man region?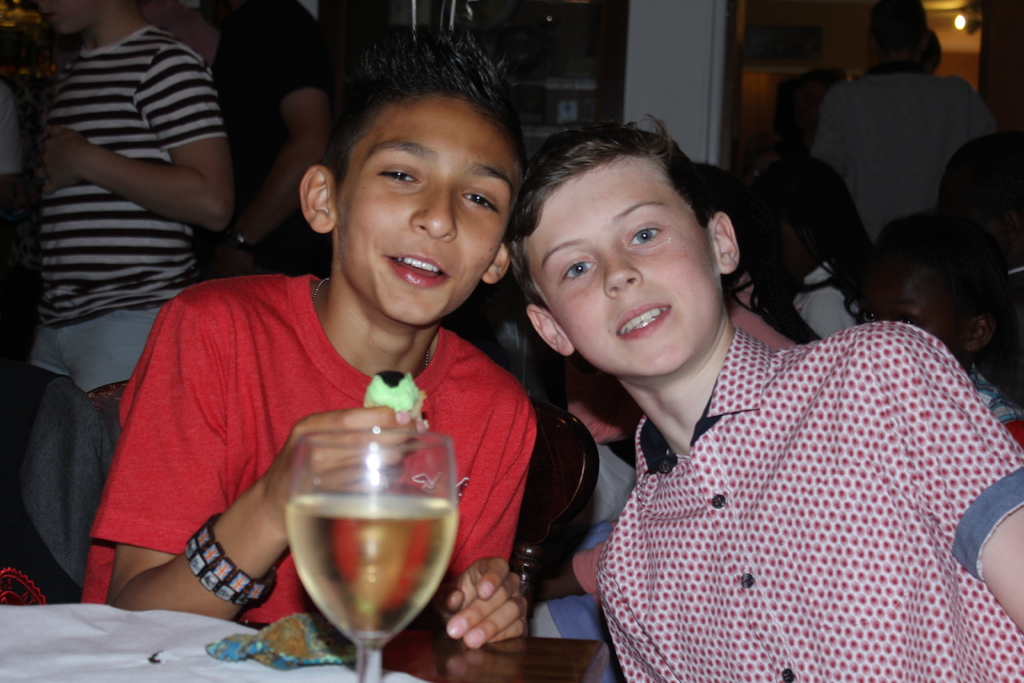
box=[150, 0, 342, 288]
